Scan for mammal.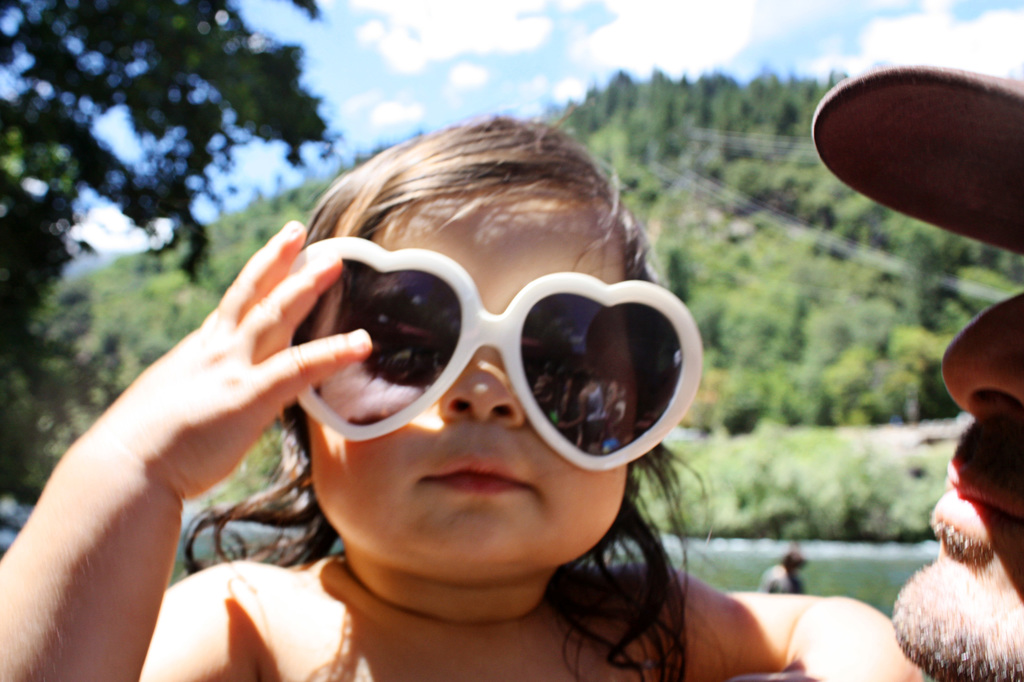
Scan result: x1=811 y1=63 x2=1023 y2=681.
